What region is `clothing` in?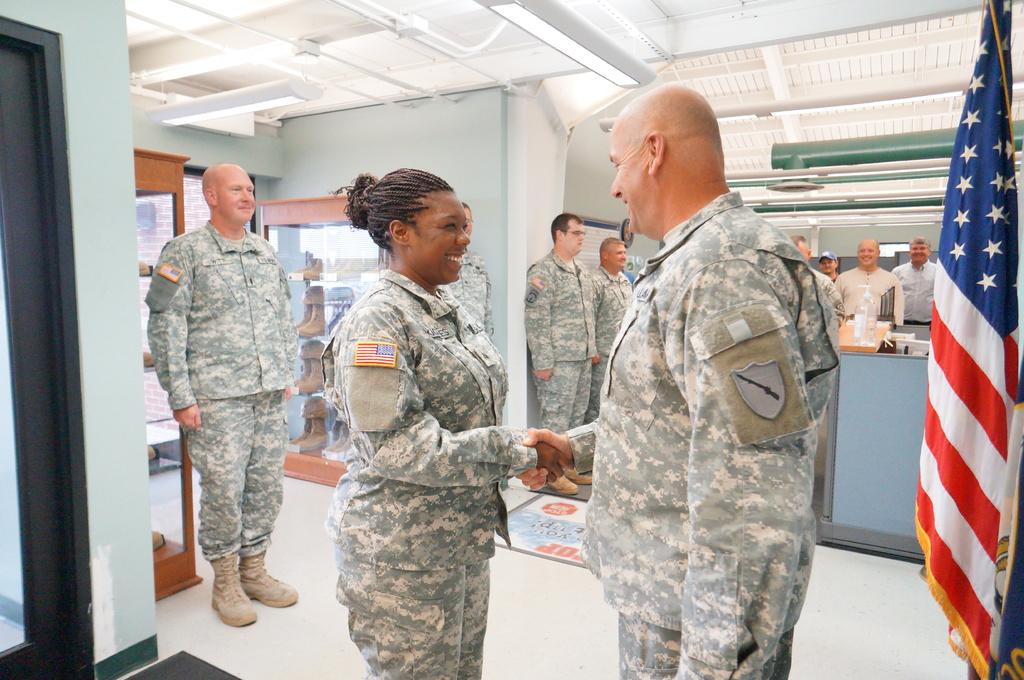
(left=576, top=189, right=837, bottom=679).
